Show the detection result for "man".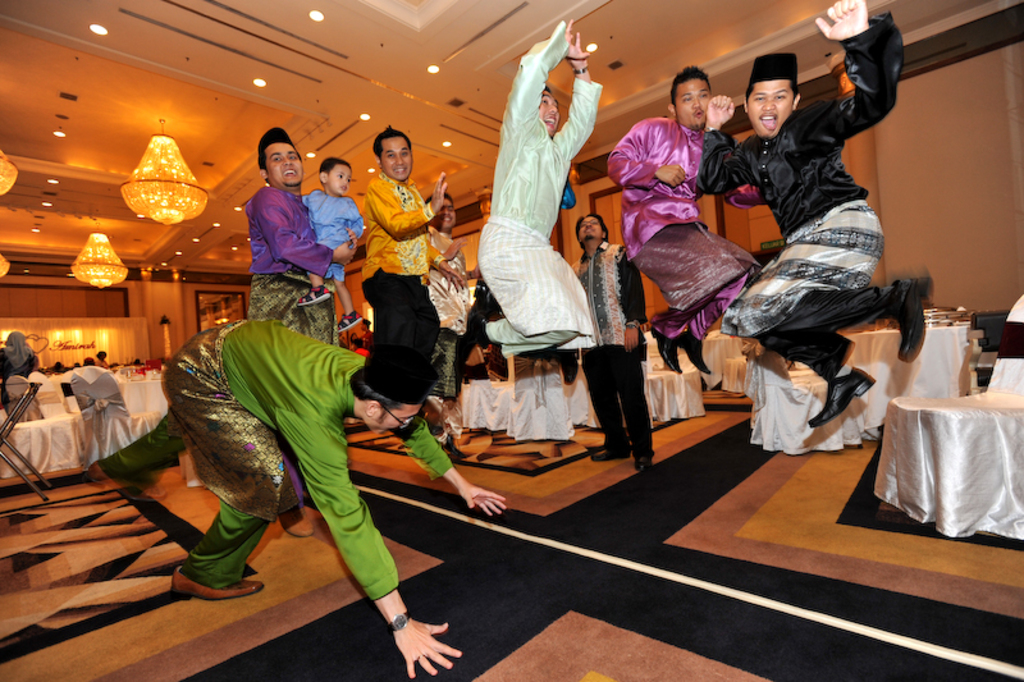
(x1=452, y1=9, x2=604, y2=367).
